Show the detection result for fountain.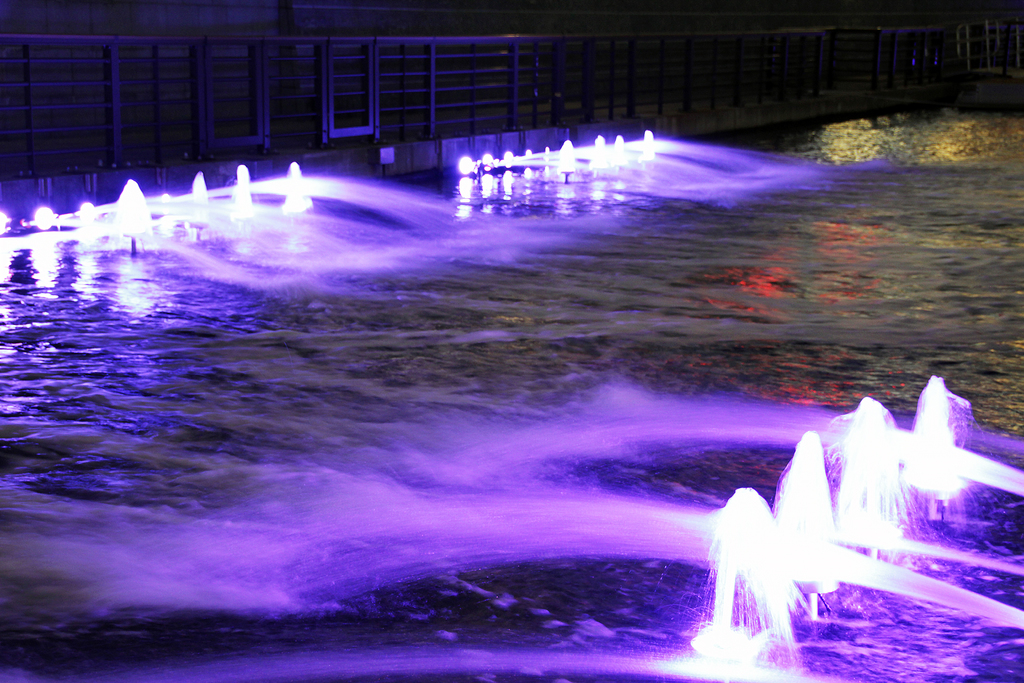
[0,173,305,265].
